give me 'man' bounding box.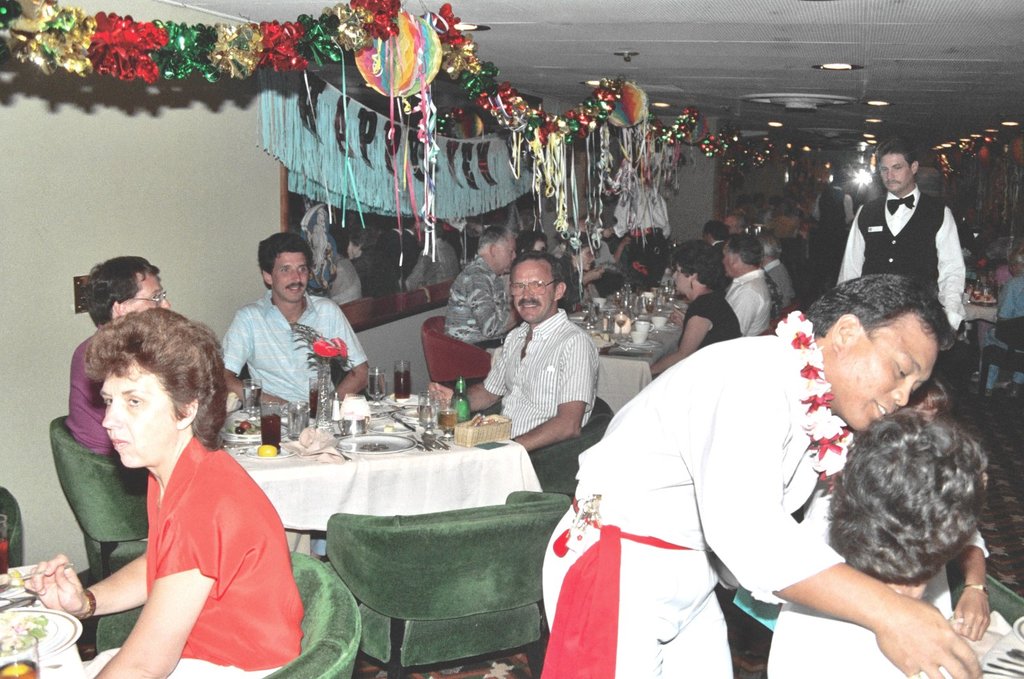
<region>65, 253, 173, 456</region>.
